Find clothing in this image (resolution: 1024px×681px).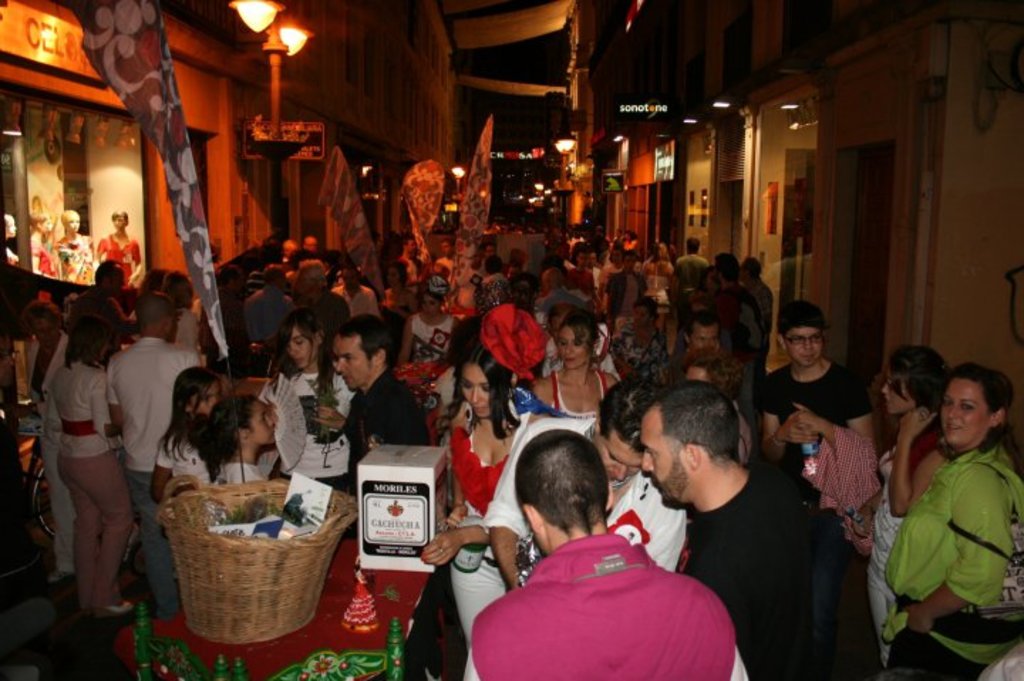
[30,232,58,276].
